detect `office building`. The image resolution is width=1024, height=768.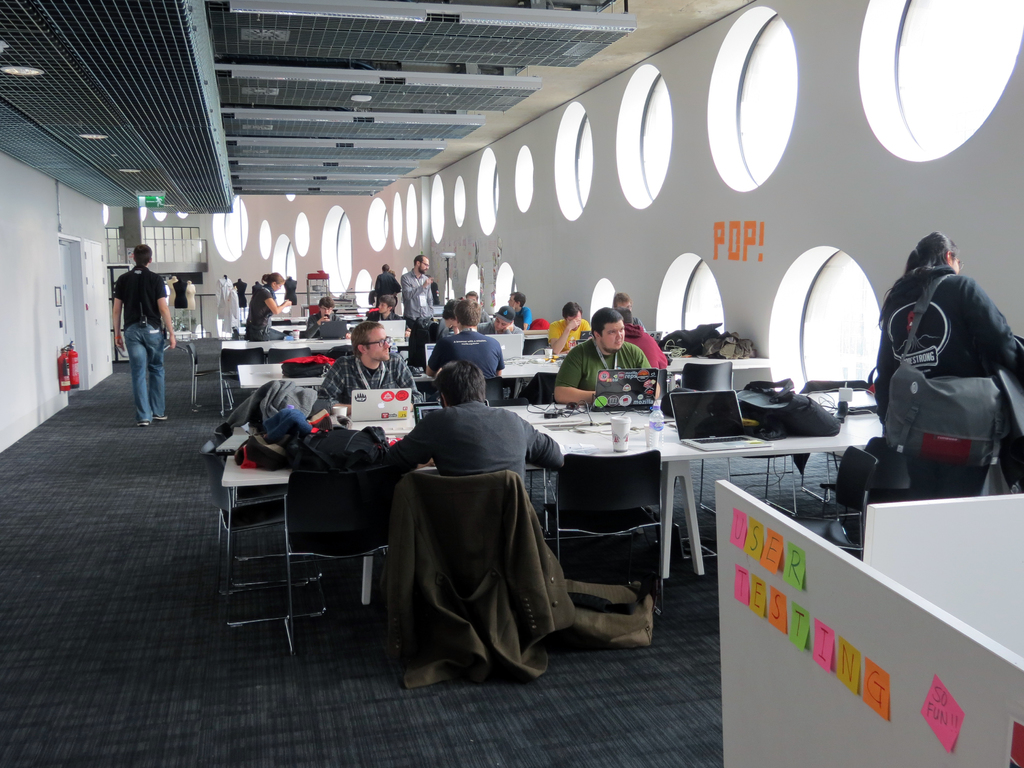
0/0/1023/767.
